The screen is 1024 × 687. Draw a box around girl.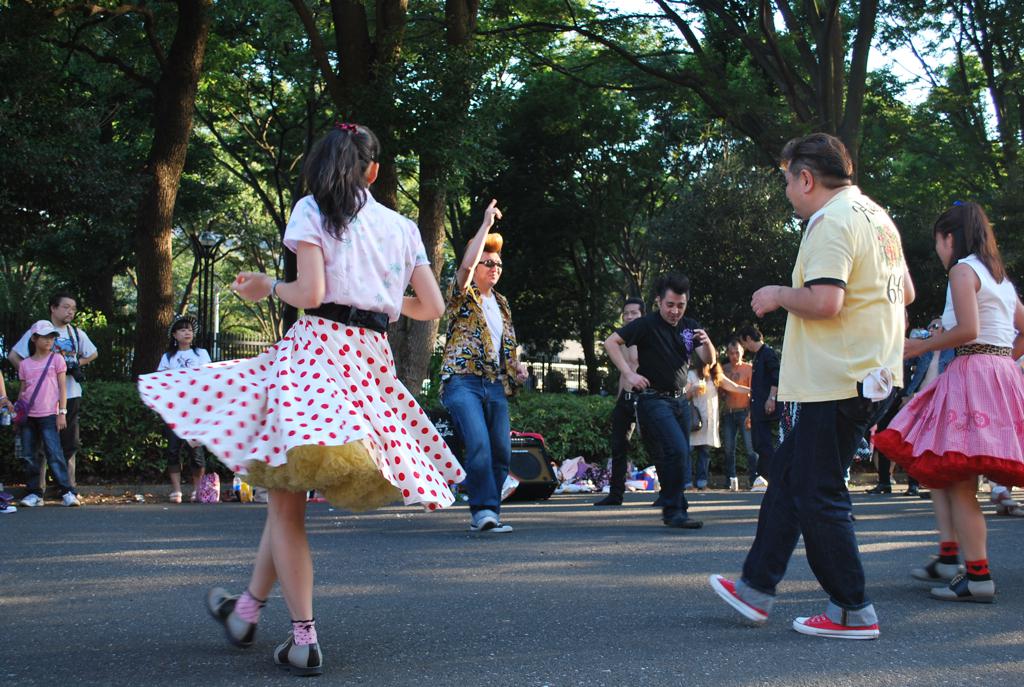
bbox(887, 197, 1023, 607).
